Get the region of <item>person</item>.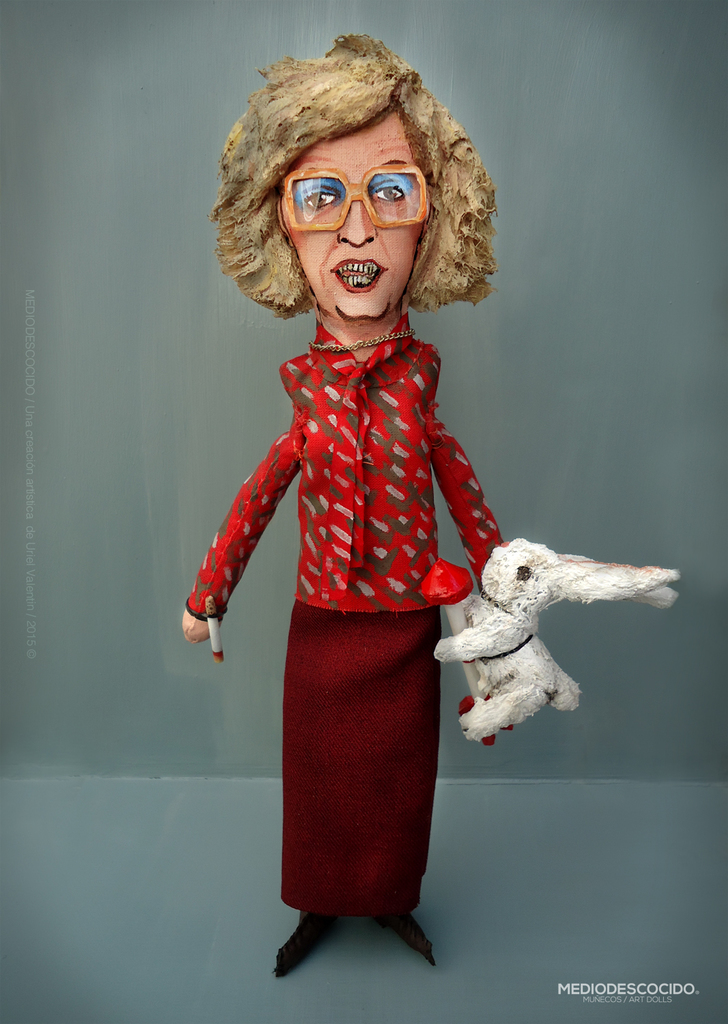
box(179, 39, 537, 959).
